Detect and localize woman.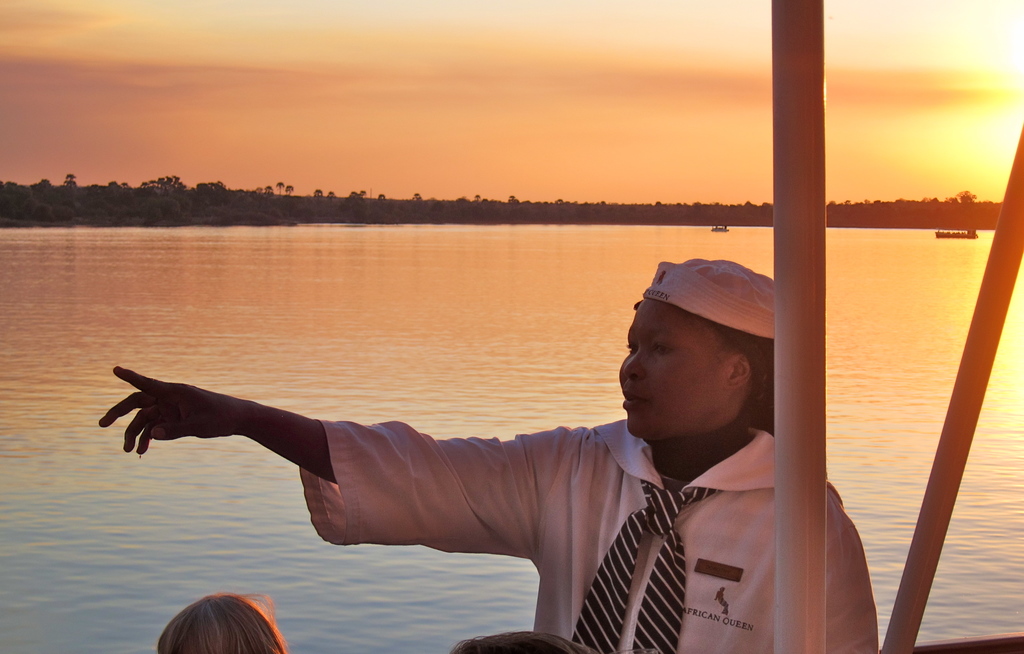
Localized at region(95, 257, 883, 653).
